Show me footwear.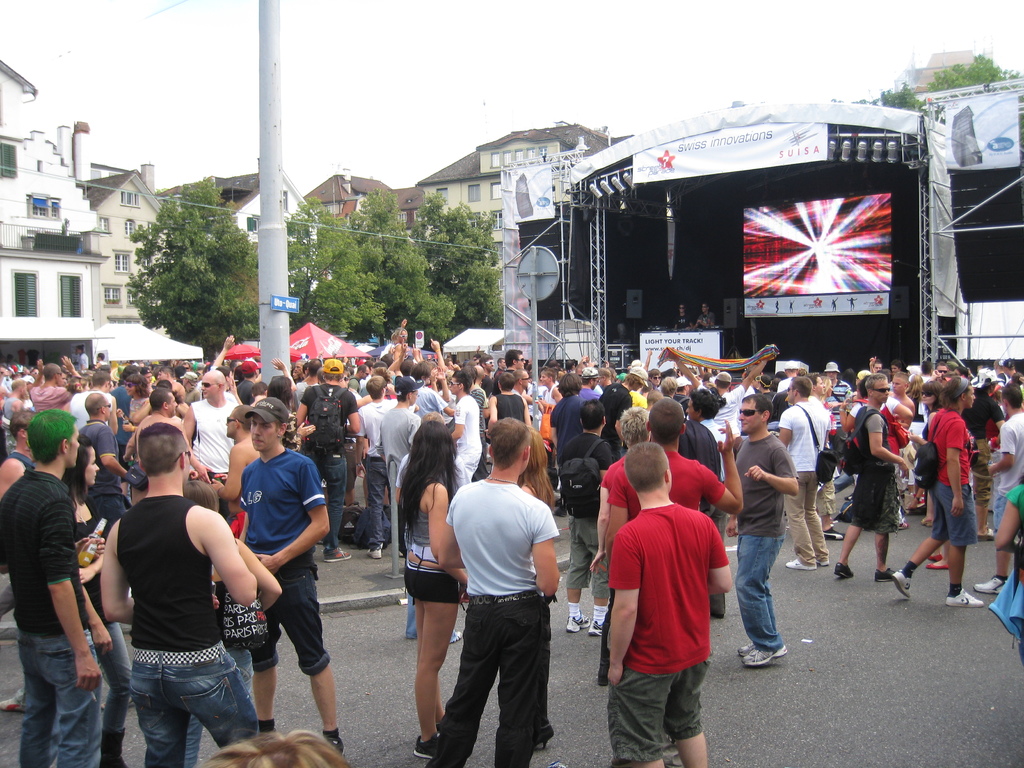
footwear is here: box=[879, 565, 891, 581].
